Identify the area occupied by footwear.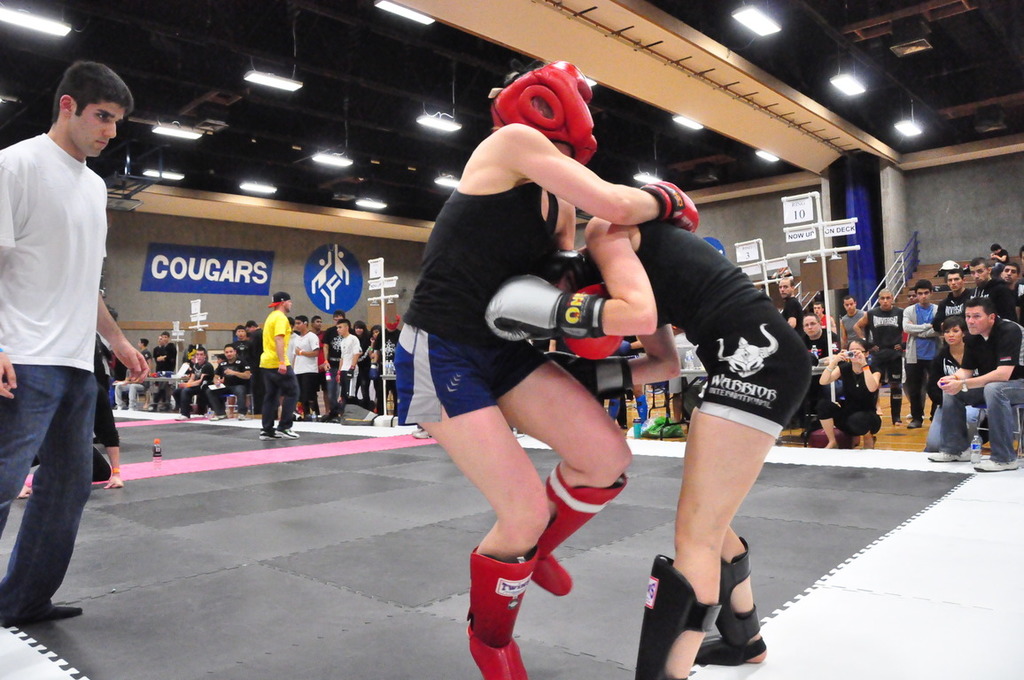
Area: <region>924, 444, 973, 463</region>.
